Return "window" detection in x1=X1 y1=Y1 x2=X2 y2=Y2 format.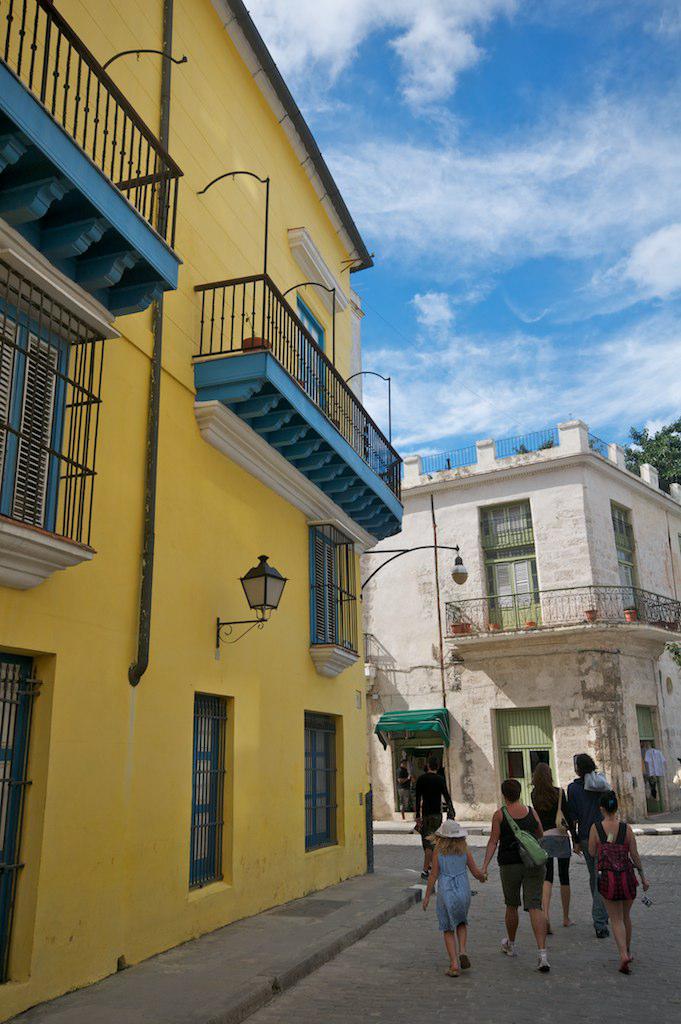
x1=492 y1=702 x2=566 y2=790.
